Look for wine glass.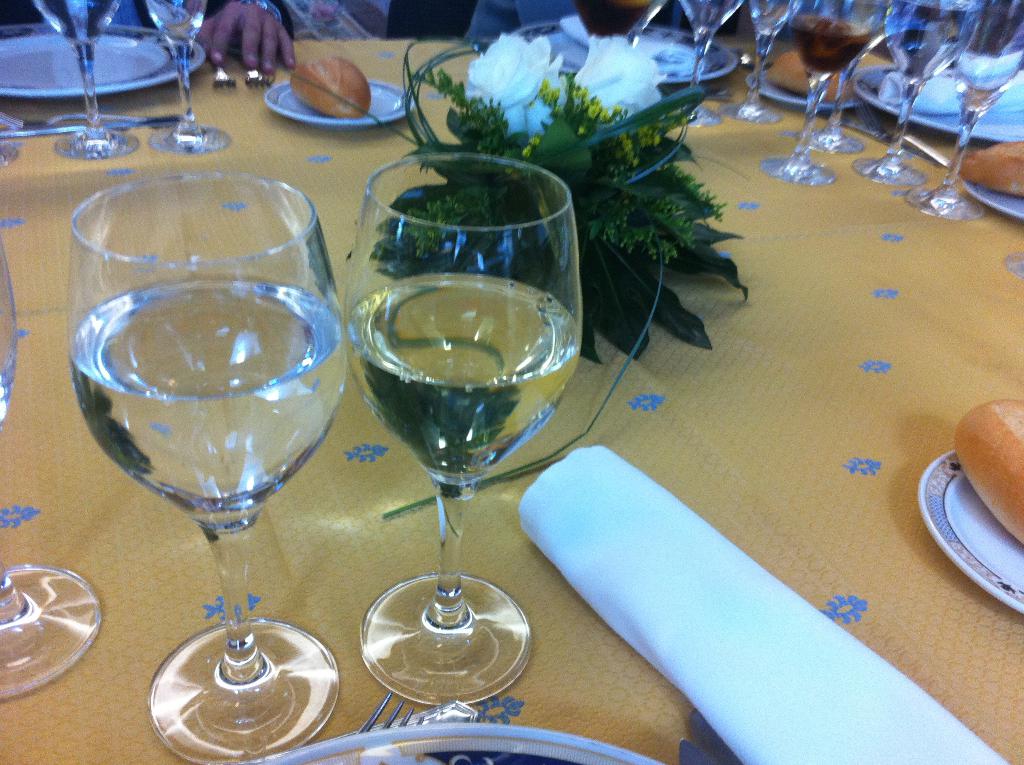
Found: {"left": 344, "top": 147, "right": 578, "bottom": 720}.
